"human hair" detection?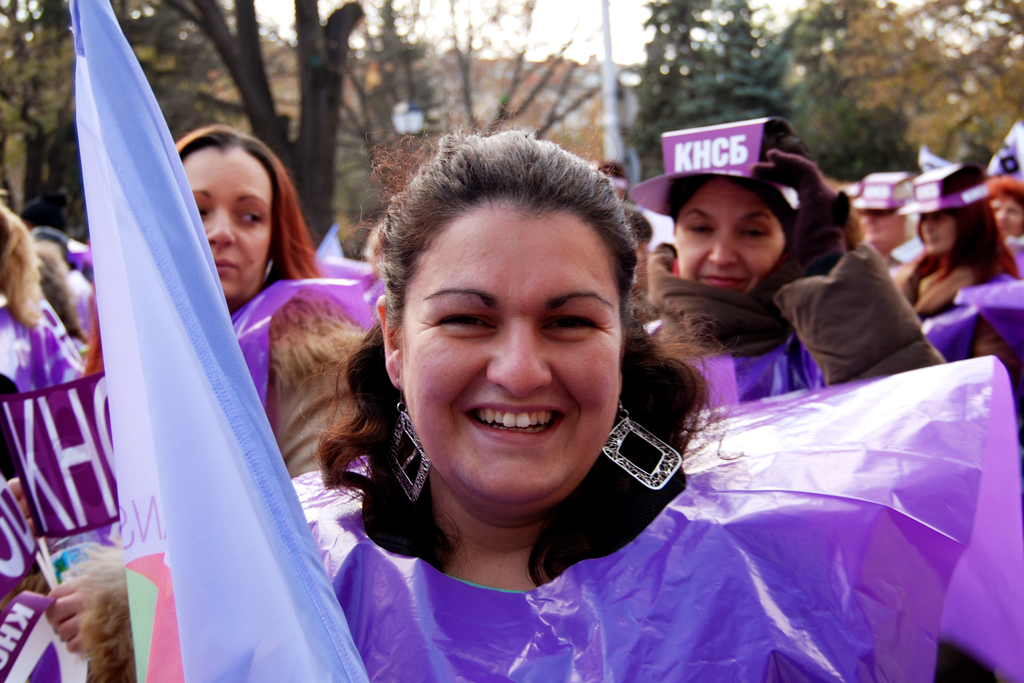
pyautogui.locateOnScreen(80, 121, 326, 380)
